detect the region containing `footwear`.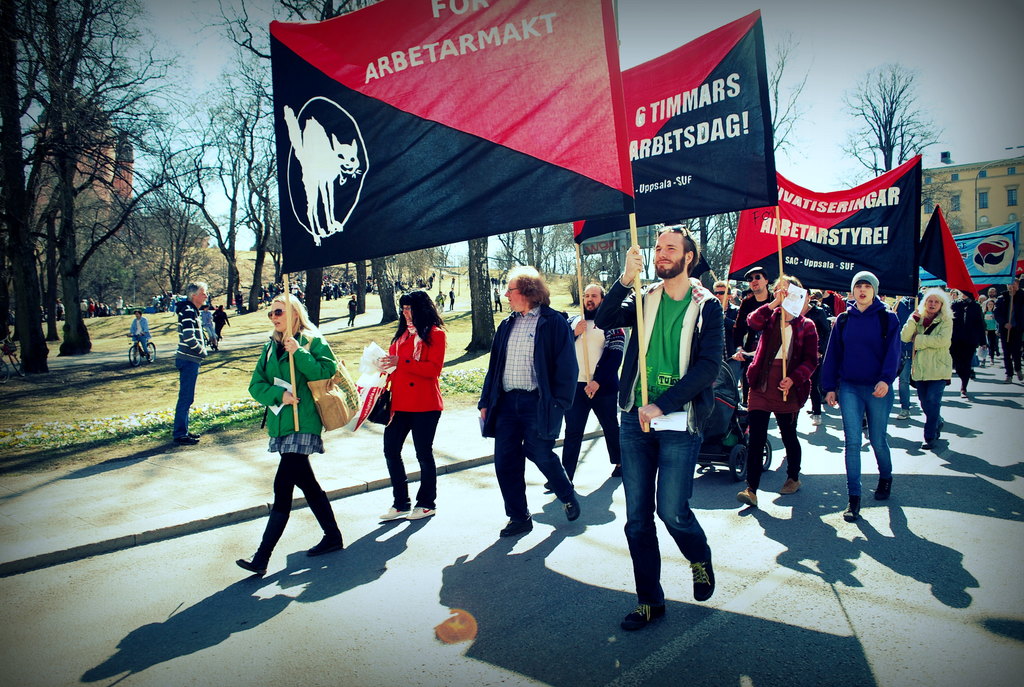
[616,592,668,636].
